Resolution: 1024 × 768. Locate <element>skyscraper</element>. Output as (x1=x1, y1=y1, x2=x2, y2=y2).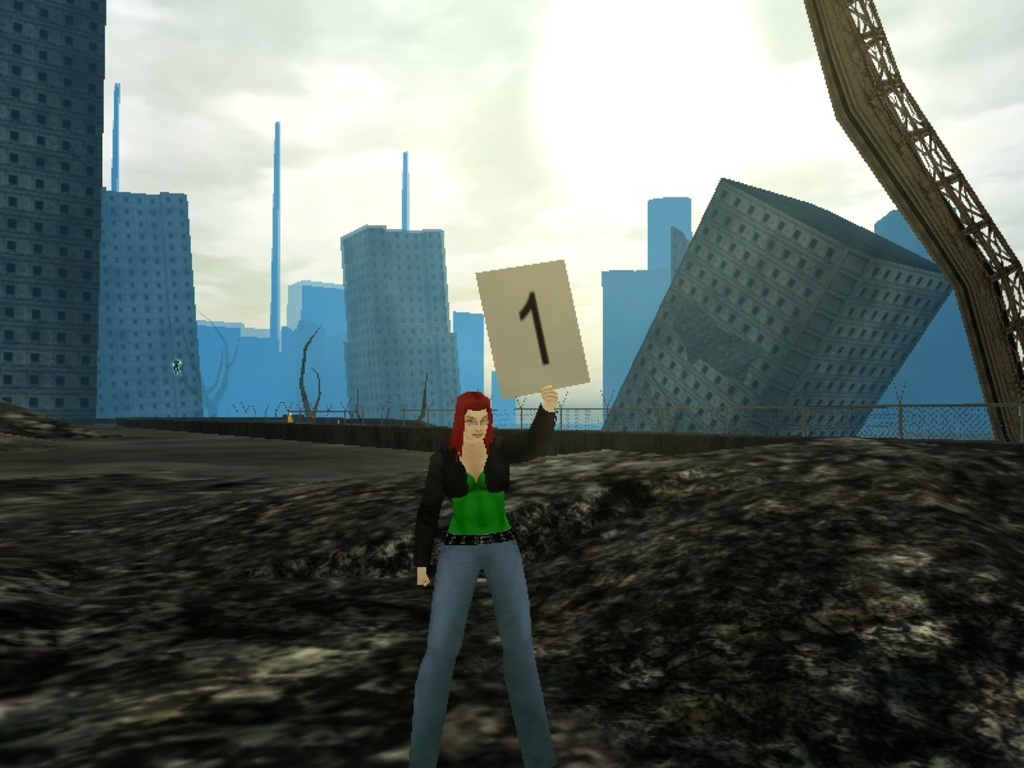
(x1=595, y1=195, x2=699, y2=431).
